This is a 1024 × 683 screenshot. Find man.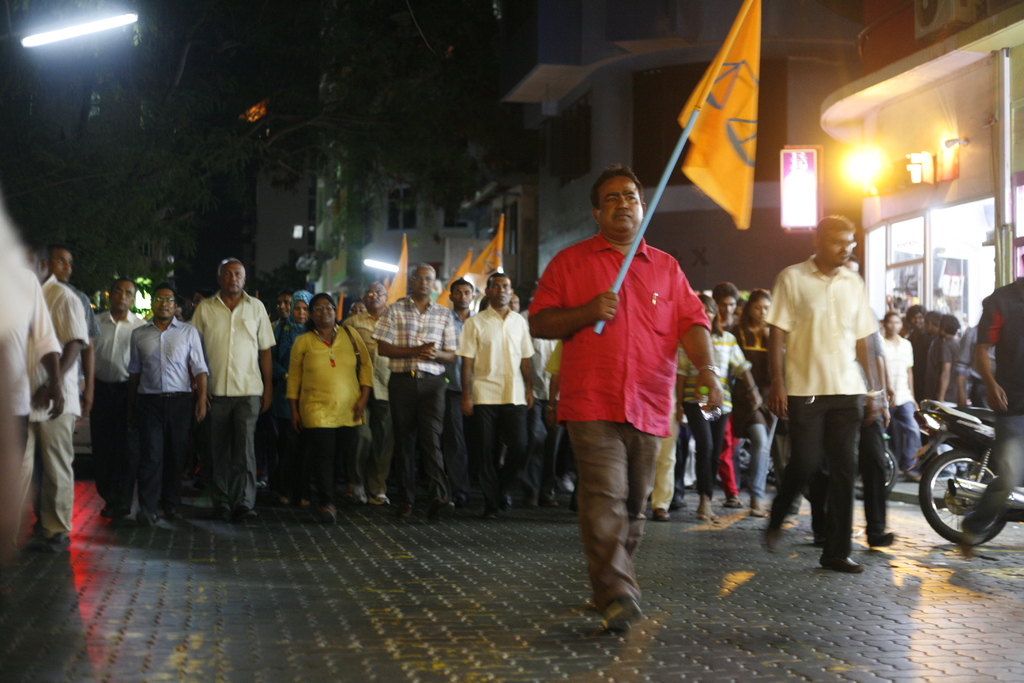
Bounding box: pyautogui.locateOnScreen(344, 281, 392, 506).
